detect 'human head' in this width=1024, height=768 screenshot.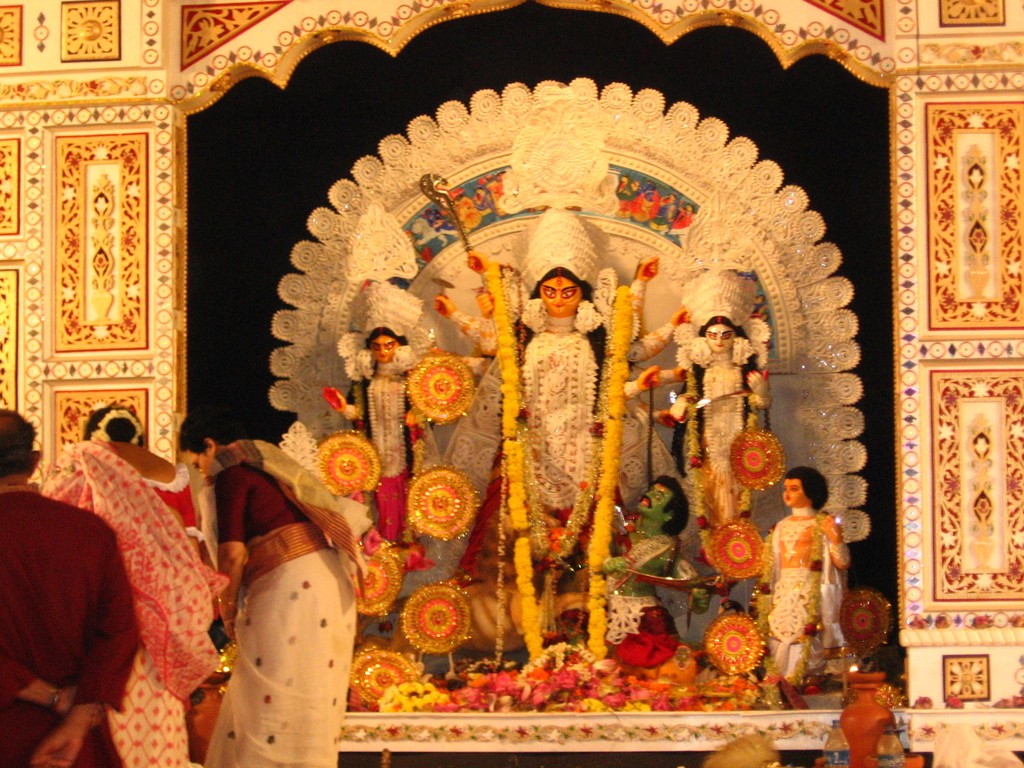
Detection: {"left": 785, "top": 467, "right": 828, "bottom": 509}.
